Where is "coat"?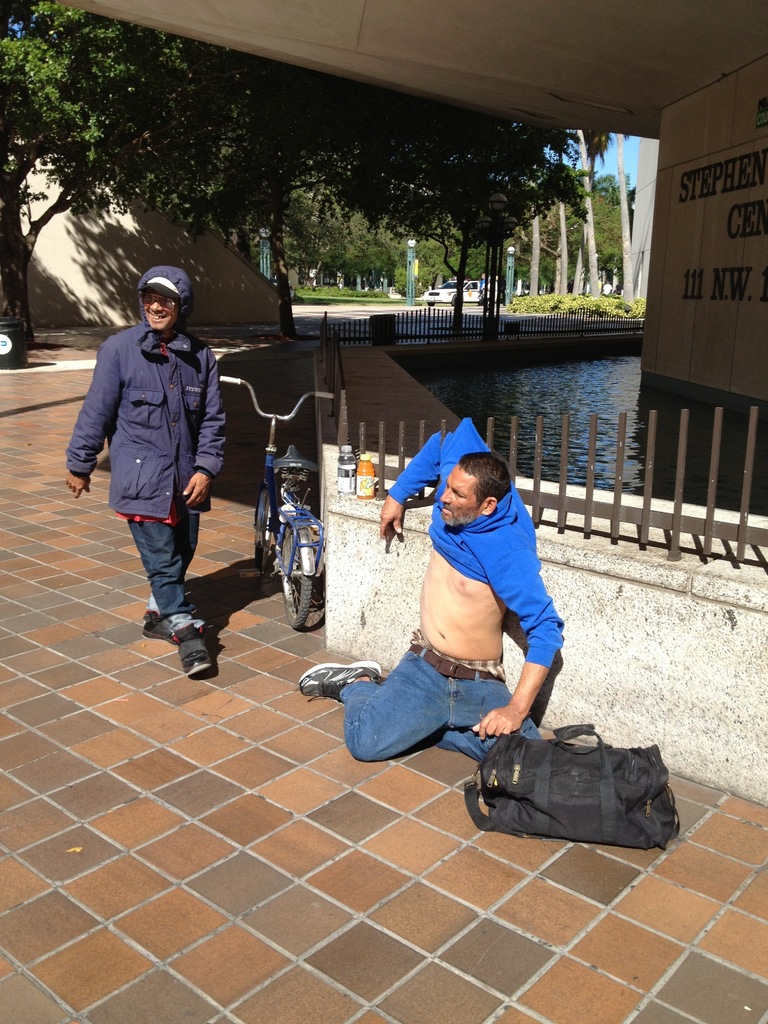
x1=65 y1=317 x2=228 y2=521.
